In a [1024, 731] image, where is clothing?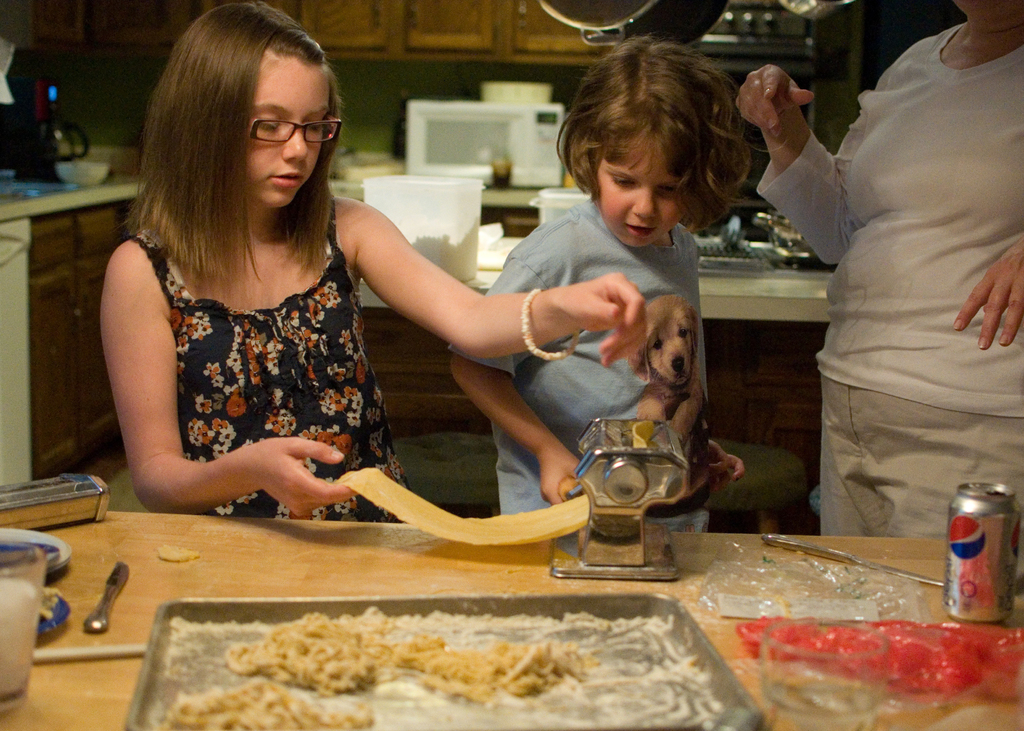
[left=784, top=0, right=1018, bottom=549].
